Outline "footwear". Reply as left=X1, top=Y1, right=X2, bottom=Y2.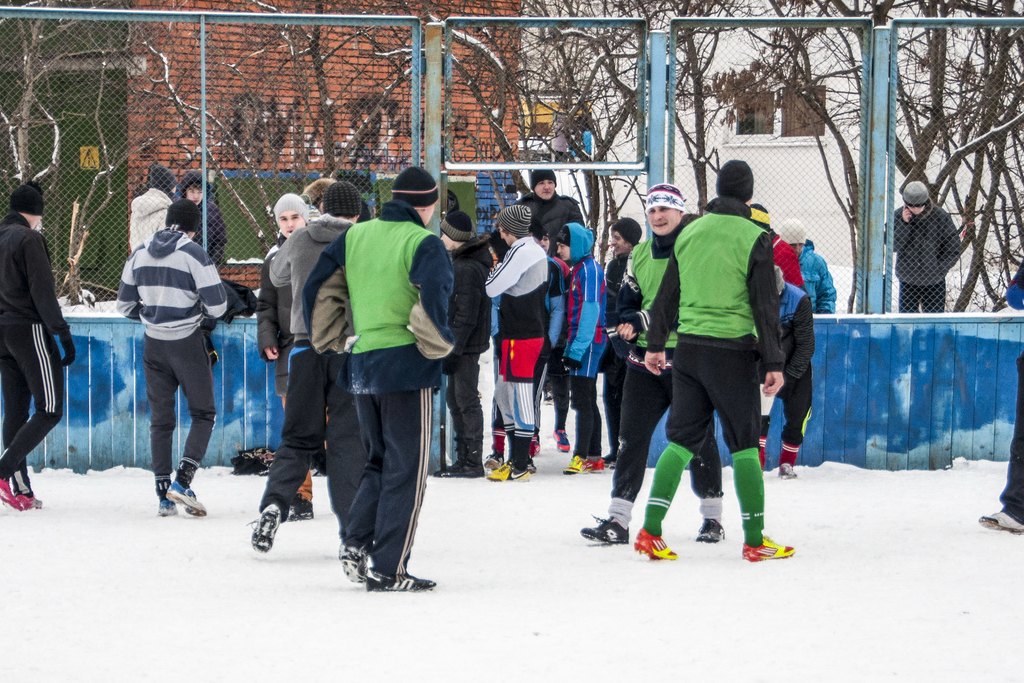
left=163, top=473, right=204, bottom=516.
